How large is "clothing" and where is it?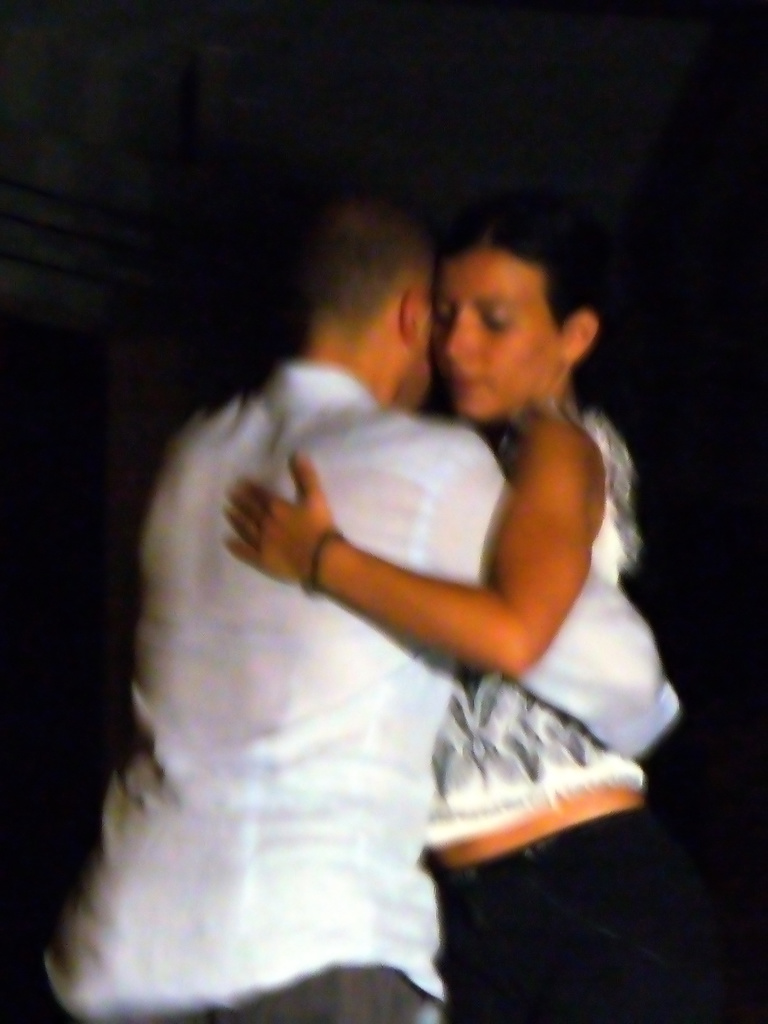
Bounding box: box(42, 358, 688, 1023).
